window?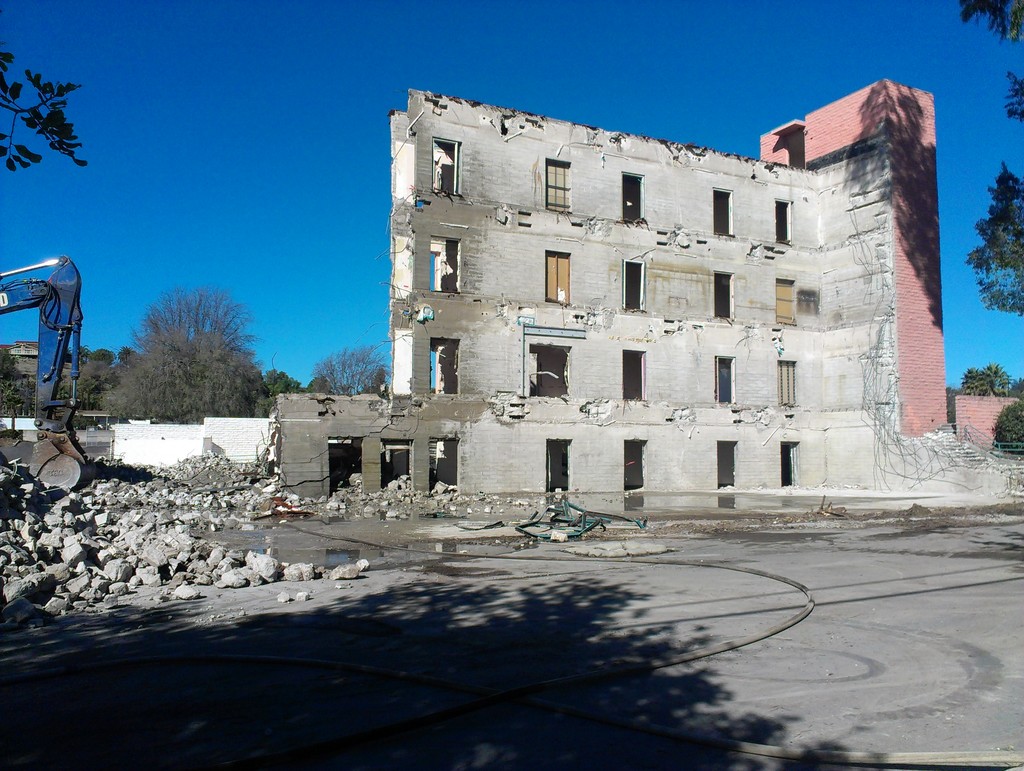
[544,251,574,305]
